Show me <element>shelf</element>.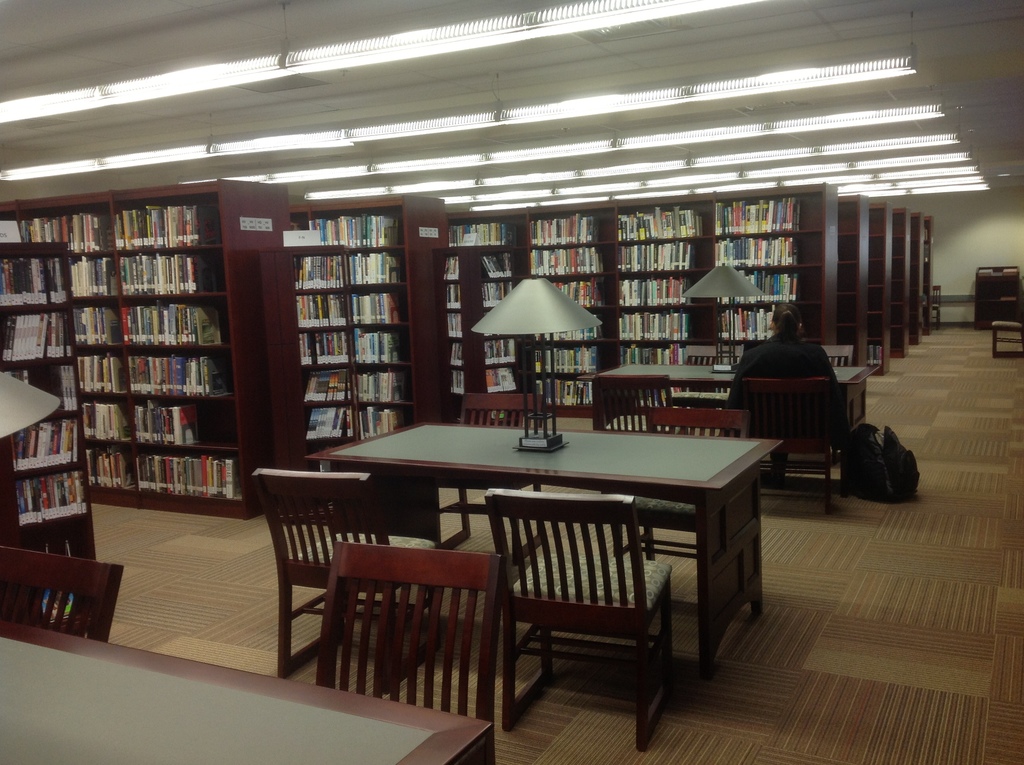
<element>shelf</element> is here: 312,405,398,444.
